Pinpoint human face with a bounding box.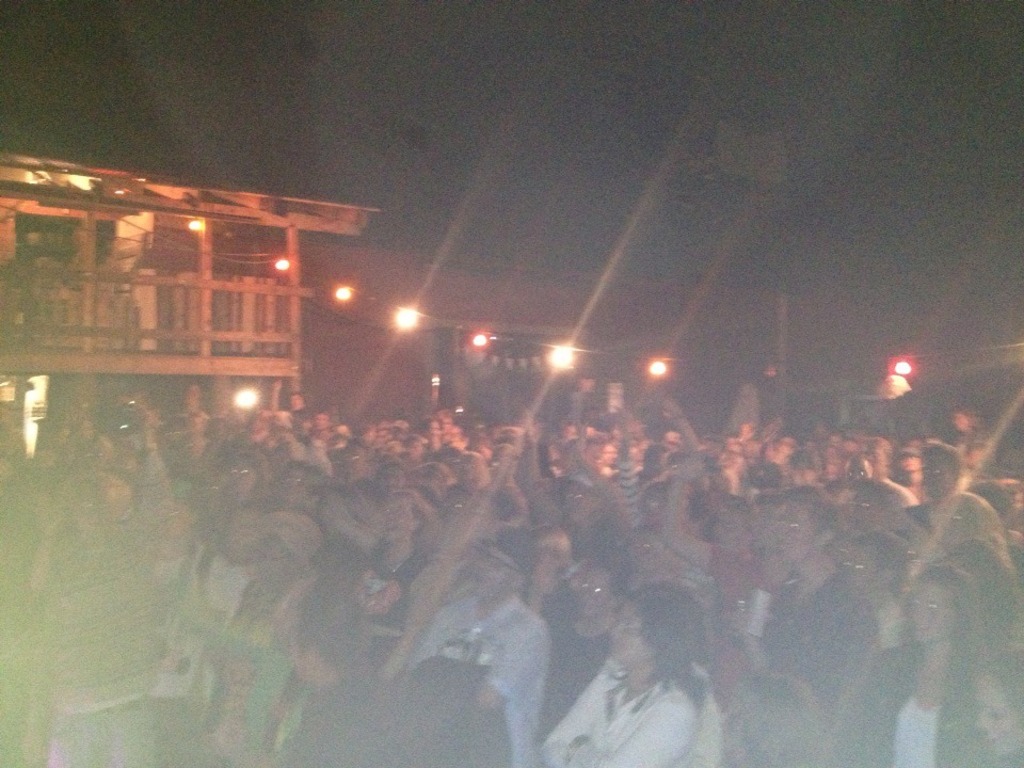
(x1=610, y1=604, x2=644, y2=670).
